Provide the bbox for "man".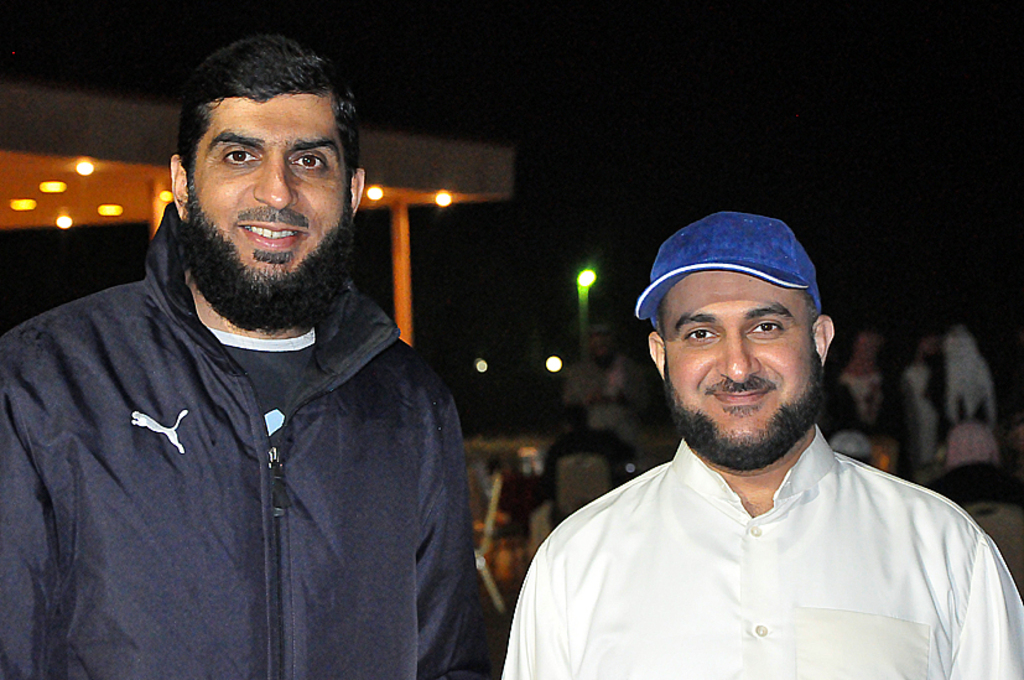
0:36:493:679.
